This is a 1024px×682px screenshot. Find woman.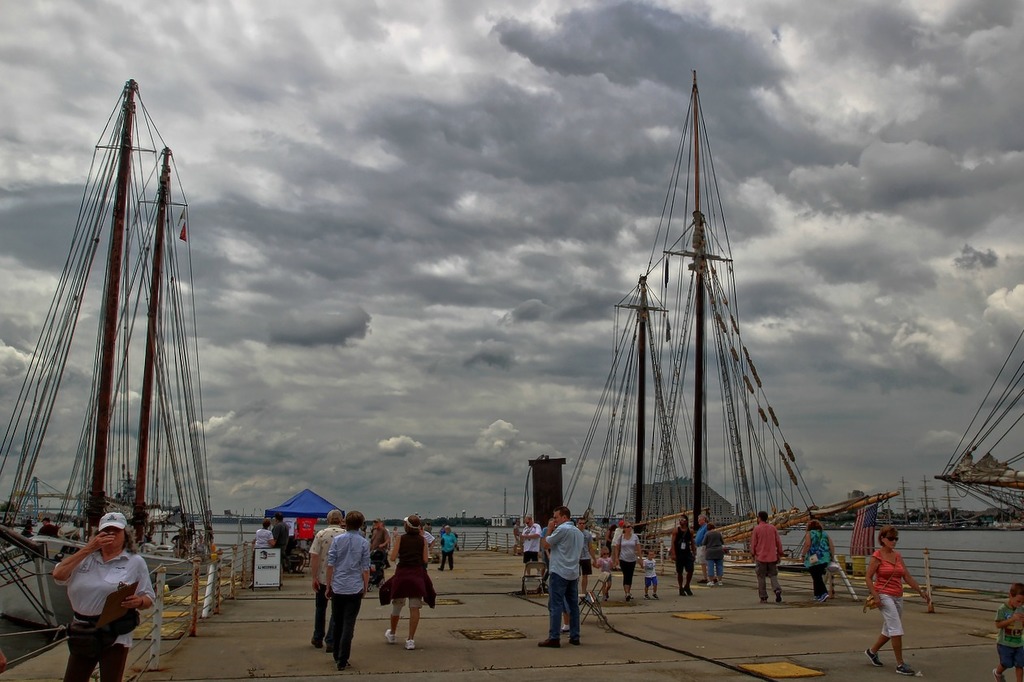
Bounding box: 327/510/372/675.
